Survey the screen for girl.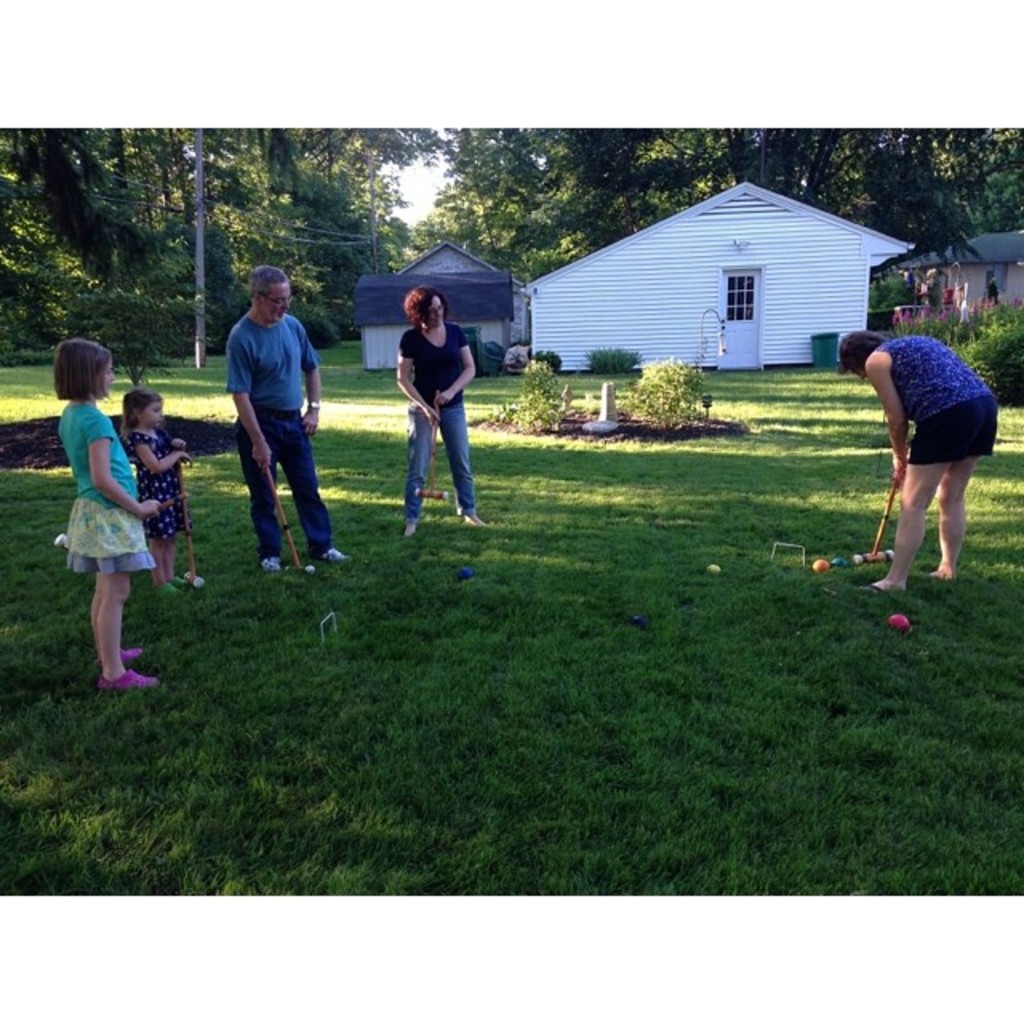
Survey found: x1=48, y1=341, x2=160, y2=686.
